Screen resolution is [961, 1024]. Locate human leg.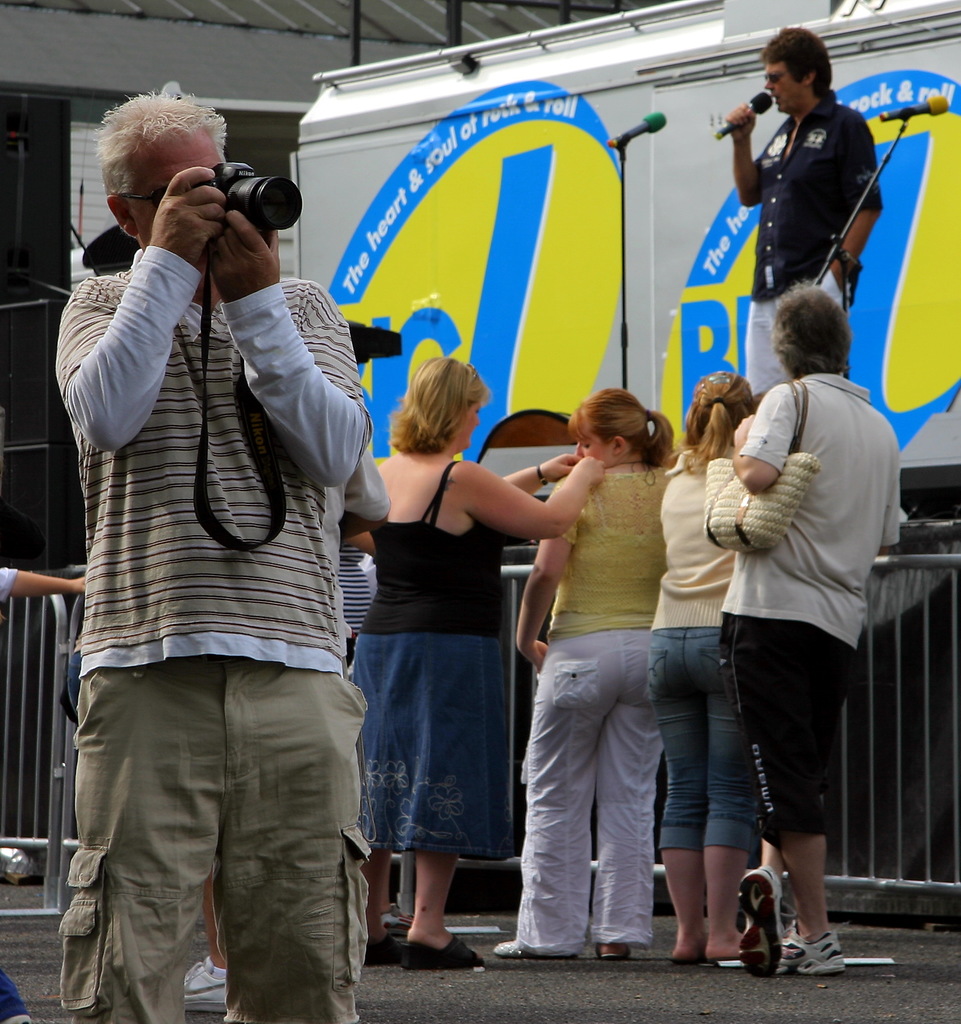
<region>587, 640, 657, 951</region>.
